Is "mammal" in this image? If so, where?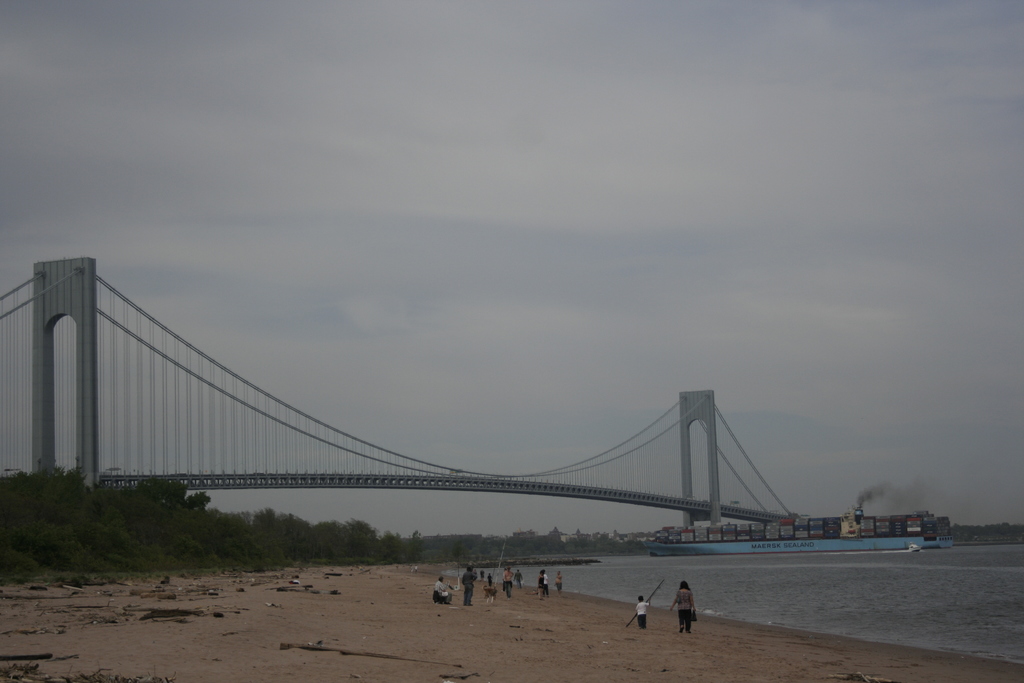
Yes, at 632 595 651 627.
